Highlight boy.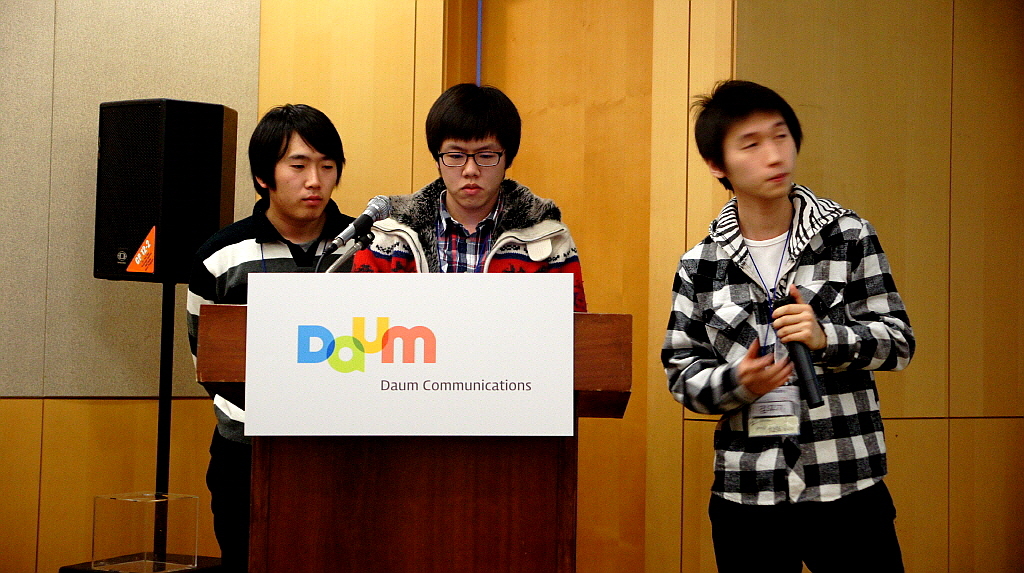
Highlighted region: (x1=651, y1=93, x2=898, y2=533).
